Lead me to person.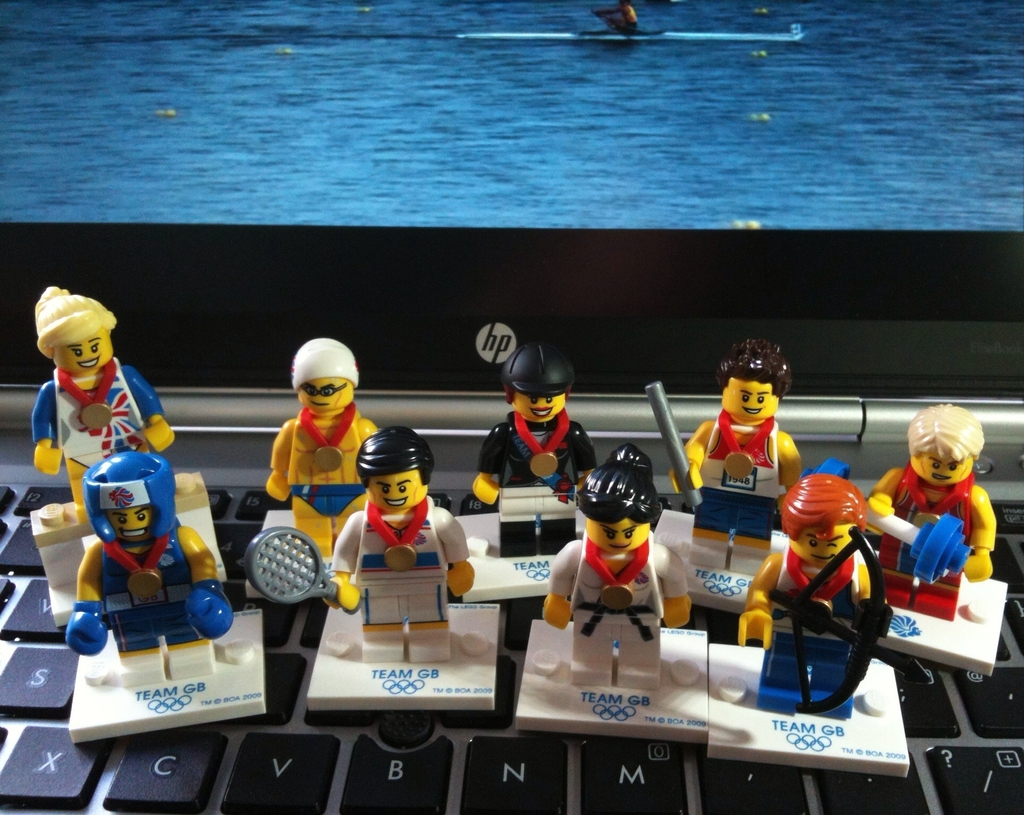
Lead to x1=29, y1=285, x2=175, y2=524.
